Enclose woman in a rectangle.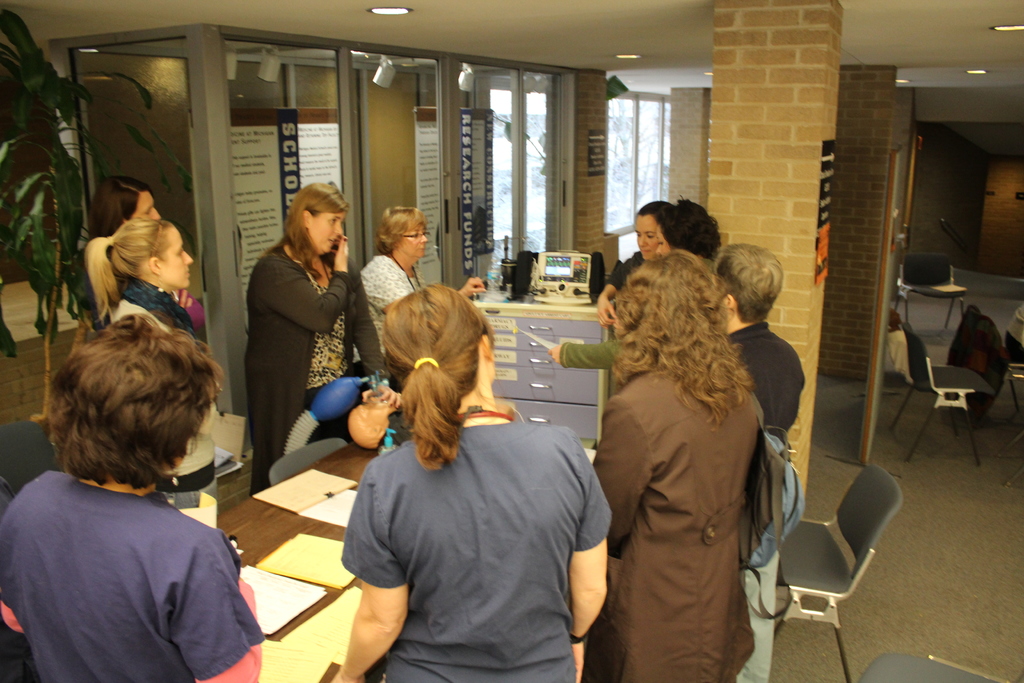
600, 201, 671, 296.
